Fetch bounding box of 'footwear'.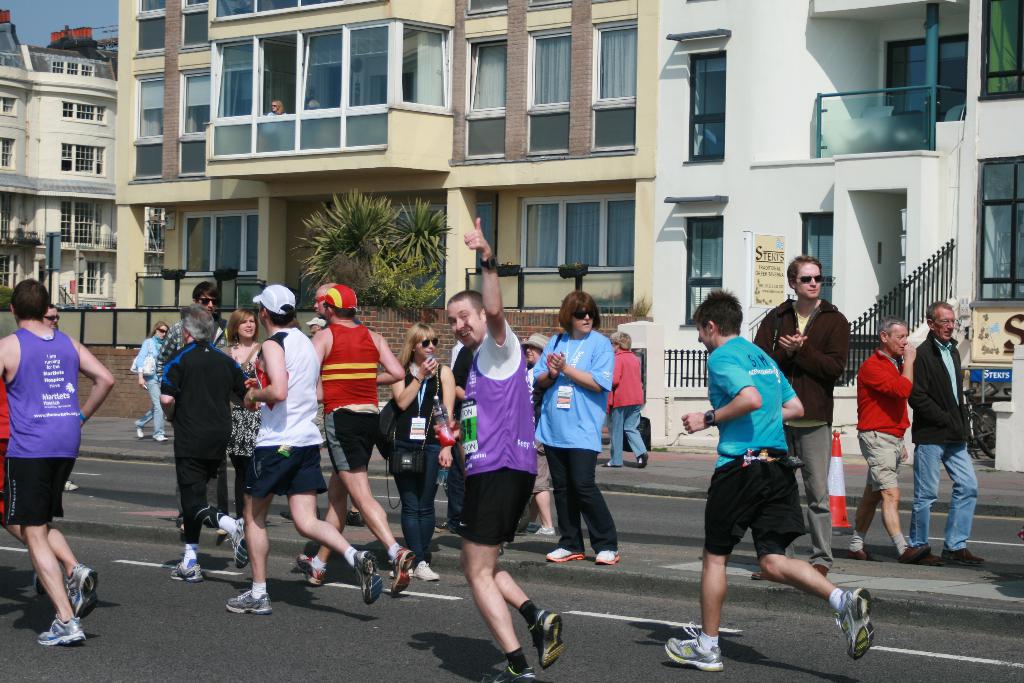
Bbox: {"left": 294, "top": 551, "right": 323, "bottom": 585}.
